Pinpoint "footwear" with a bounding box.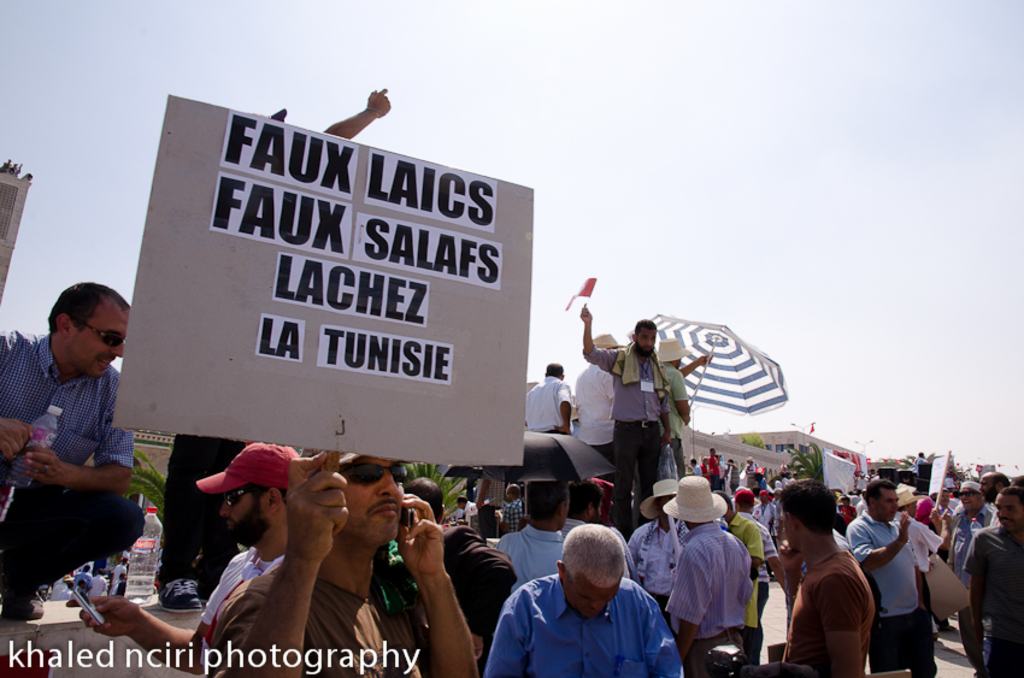
2 574 43 621.
